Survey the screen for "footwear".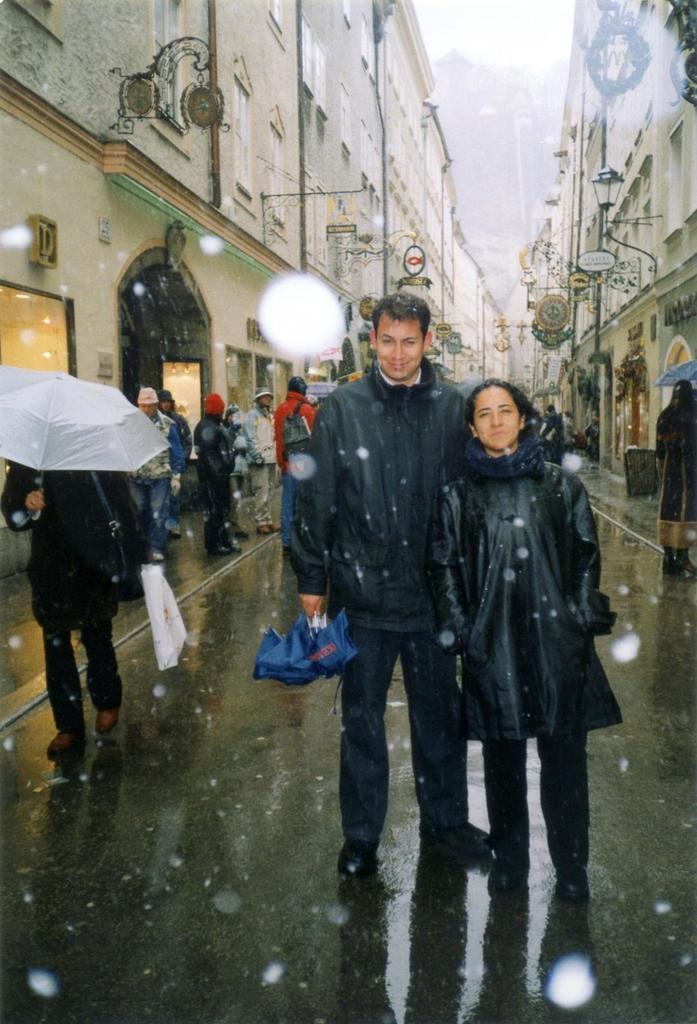
Survey found: [x1=422, y1=819, x2=493, y2=858].
